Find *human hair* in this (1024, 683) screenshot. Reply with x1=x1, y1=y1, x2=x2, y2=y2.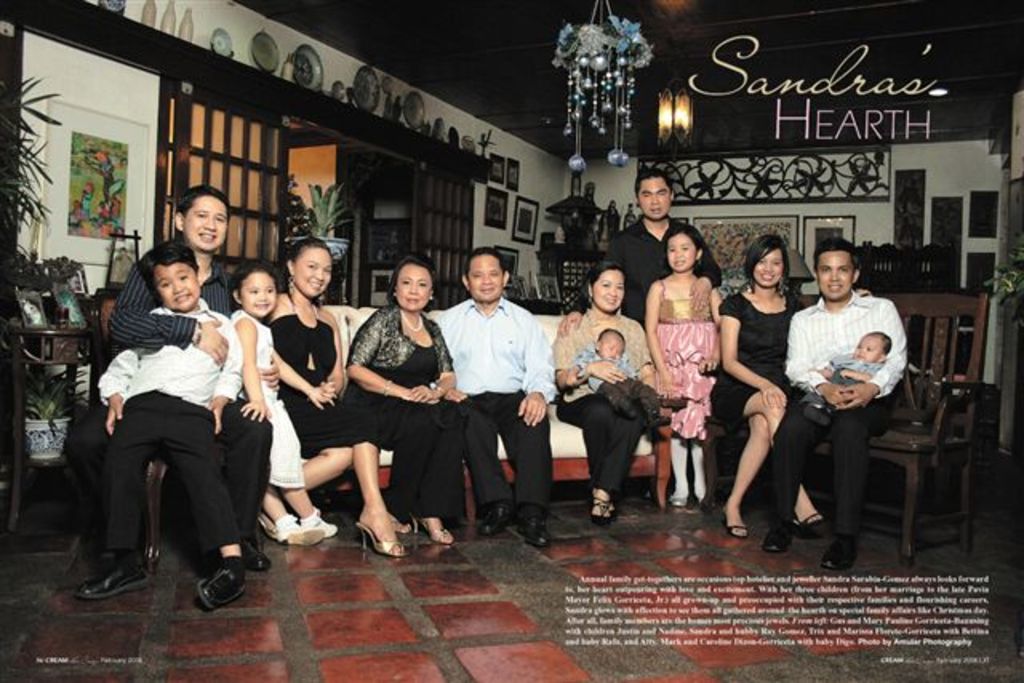
x1=290, y1=237, x2=330, y2=267.
